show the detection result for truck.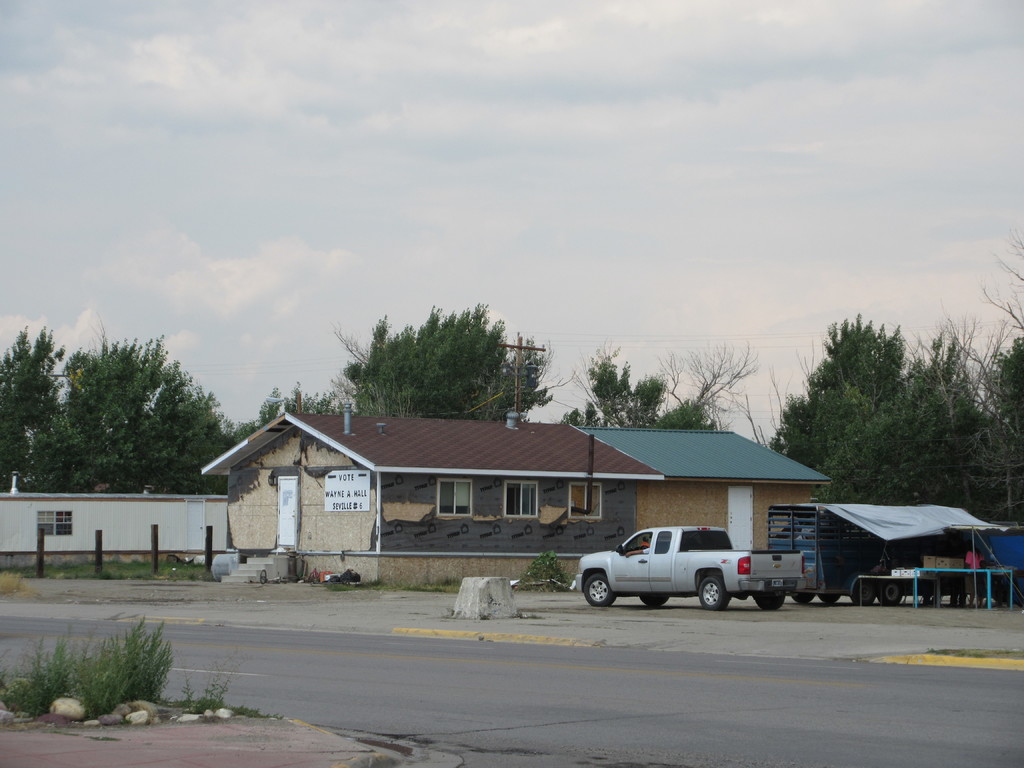
box(767, 504, 964, 609).
